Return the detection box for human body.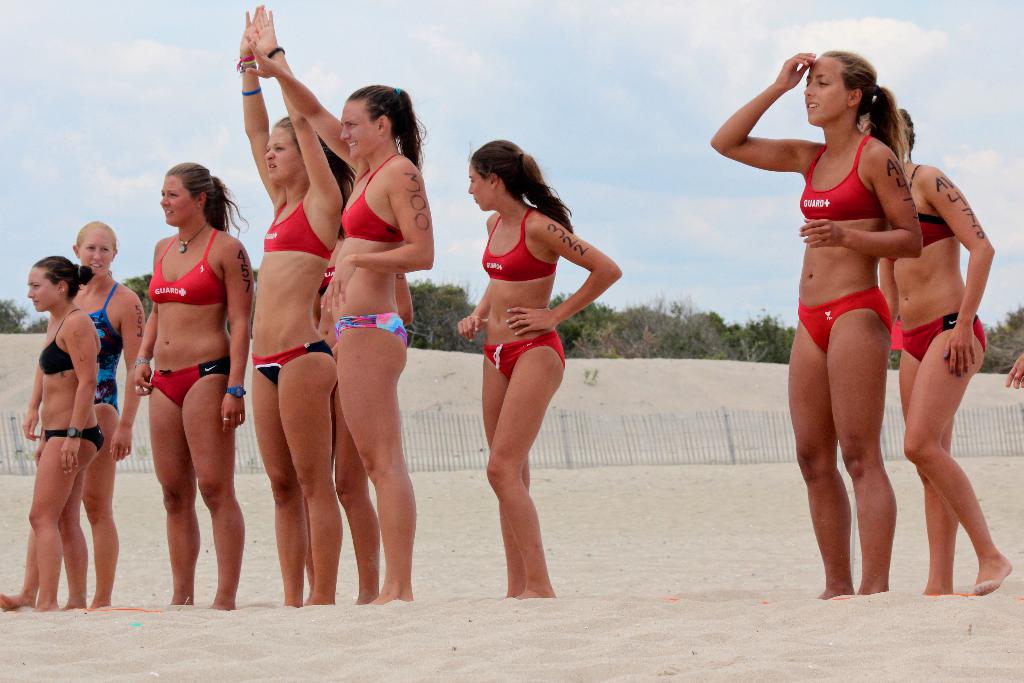
(x1=1005, y1=352, x2=1023, y2=390).
